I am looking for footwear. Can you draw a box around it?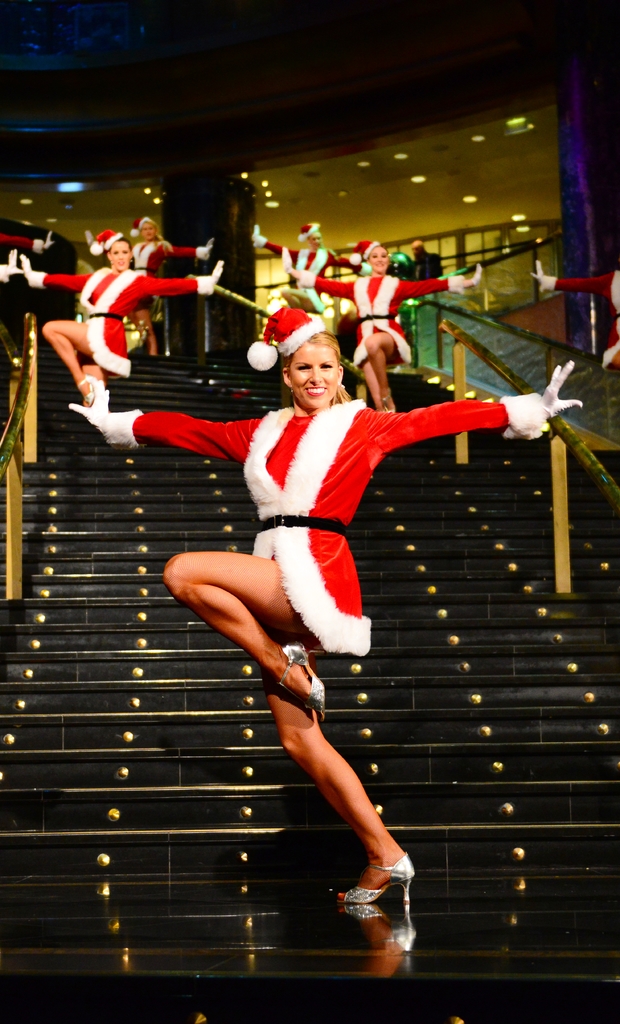
Sure, the bounding box is 383,387,397,413.
